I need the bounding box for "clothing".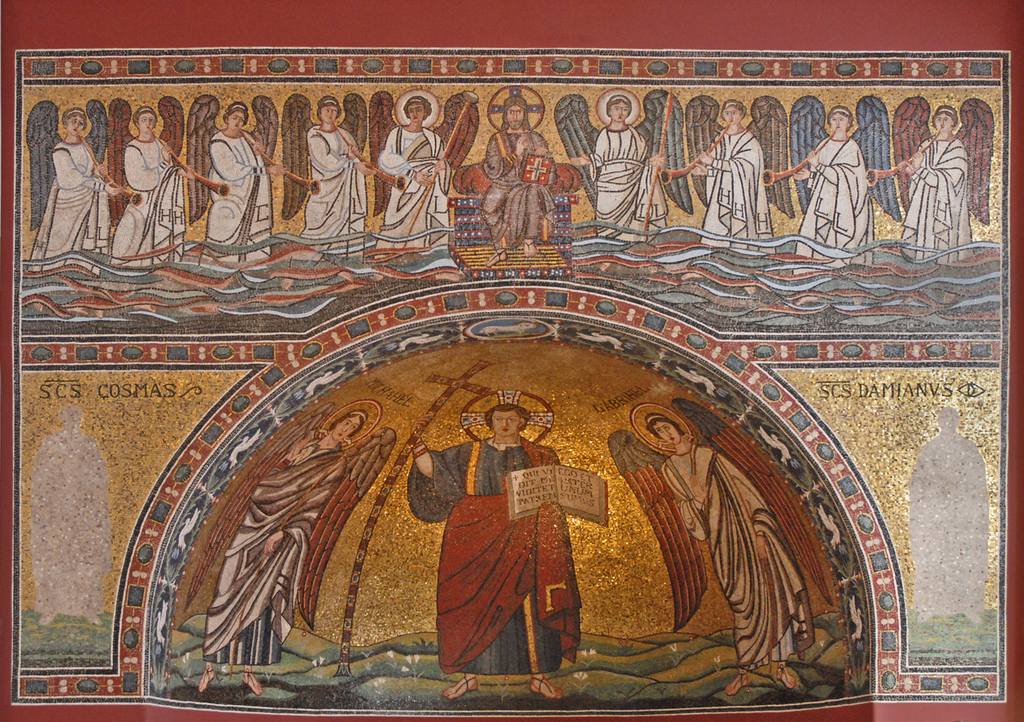
Here it is: [26,140,110,278].
